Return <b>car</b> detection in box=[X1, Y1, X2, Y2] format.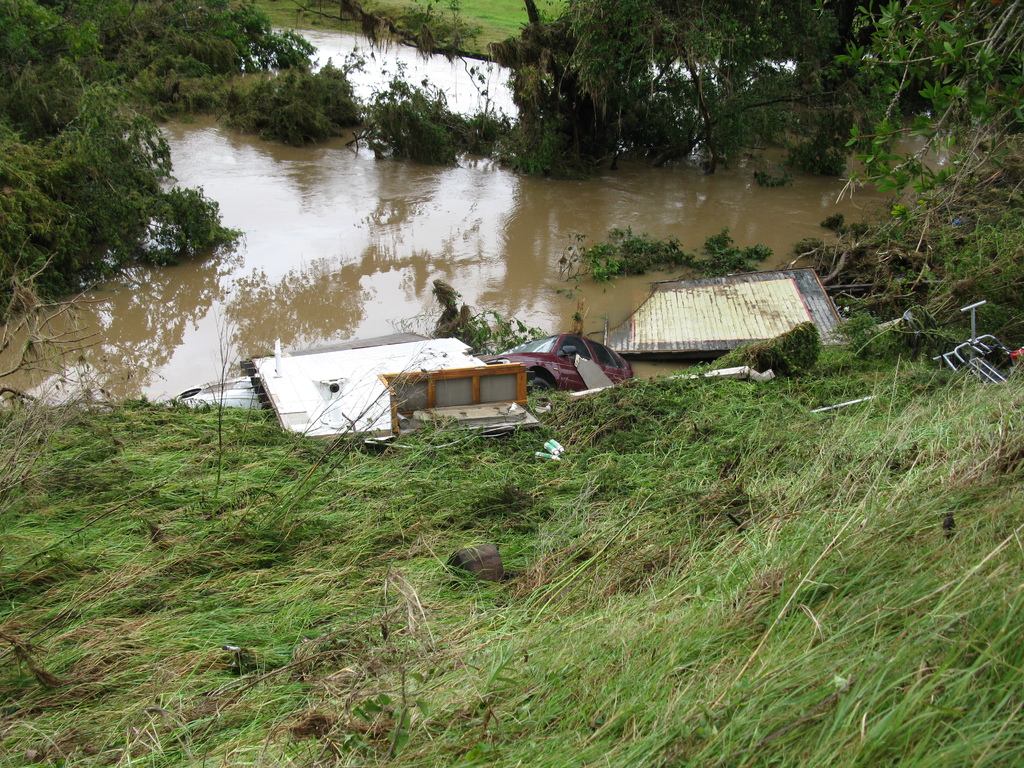
box=[164, 376, 263, 417].
